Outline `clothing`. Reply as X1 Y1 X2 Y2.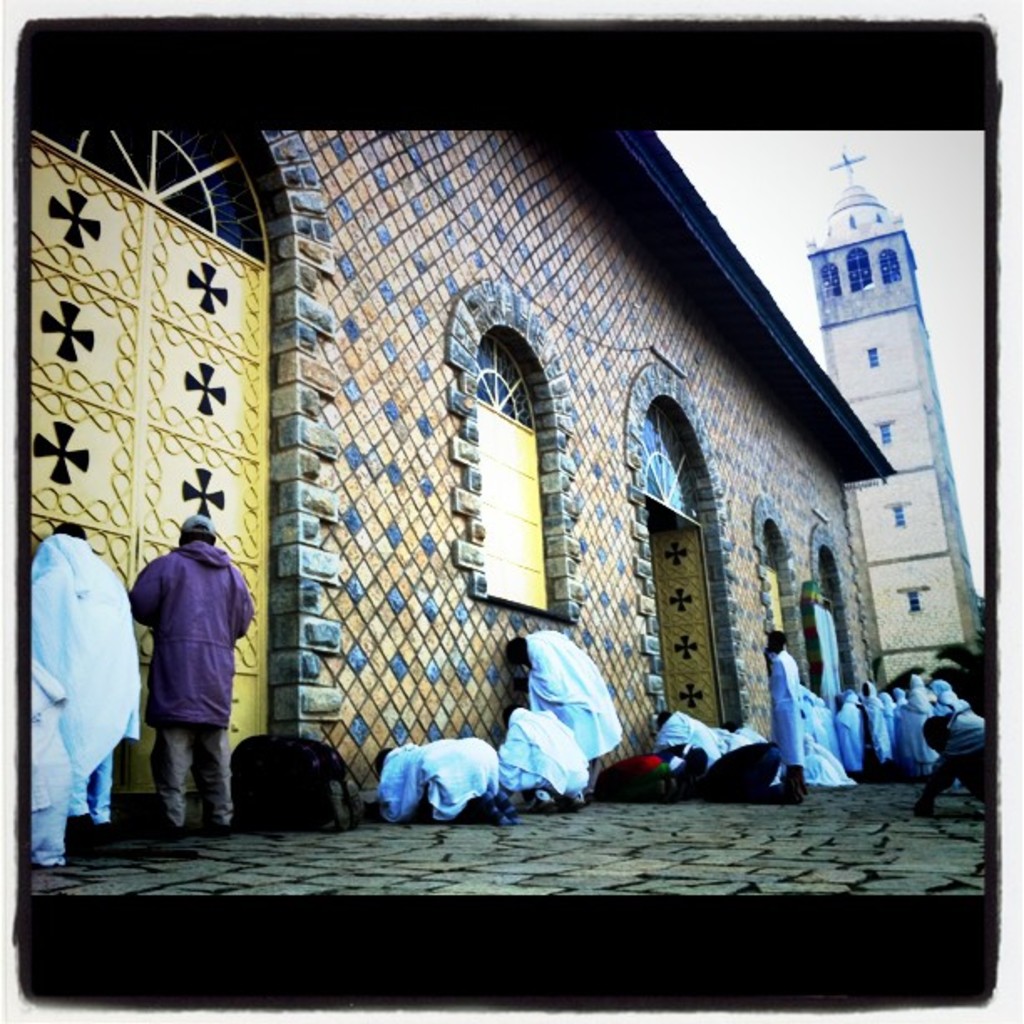
525 629 624 760.
